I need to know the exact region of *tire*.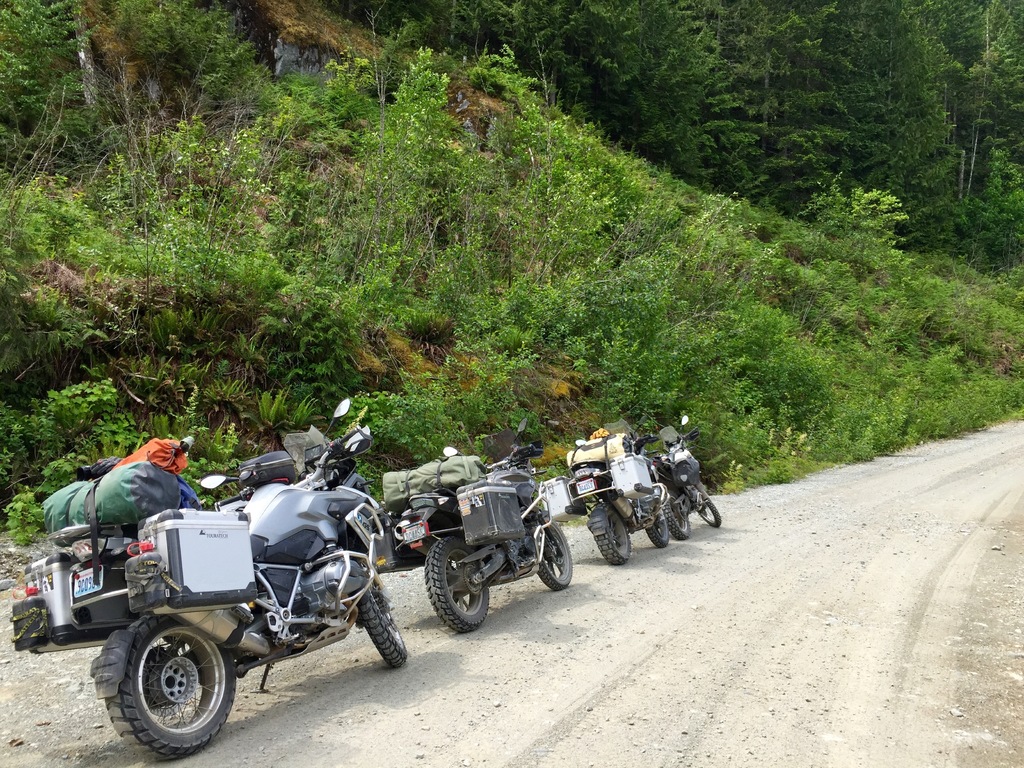
Region: BBox(536, 522, 572, 589).
